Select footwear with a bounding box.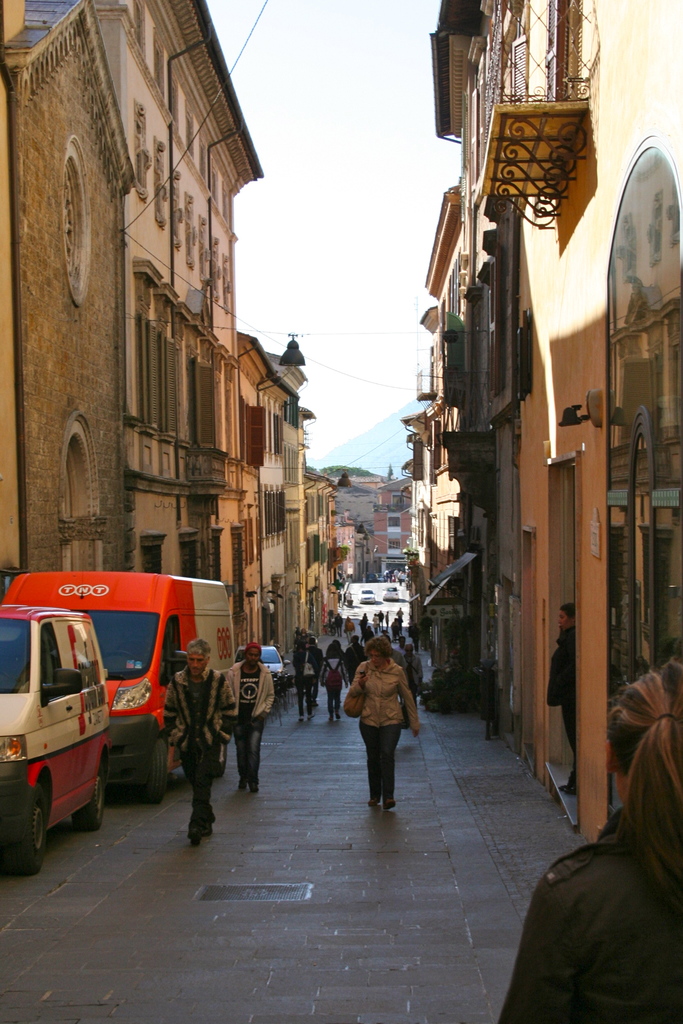
region(197, 814, 211, 831).
